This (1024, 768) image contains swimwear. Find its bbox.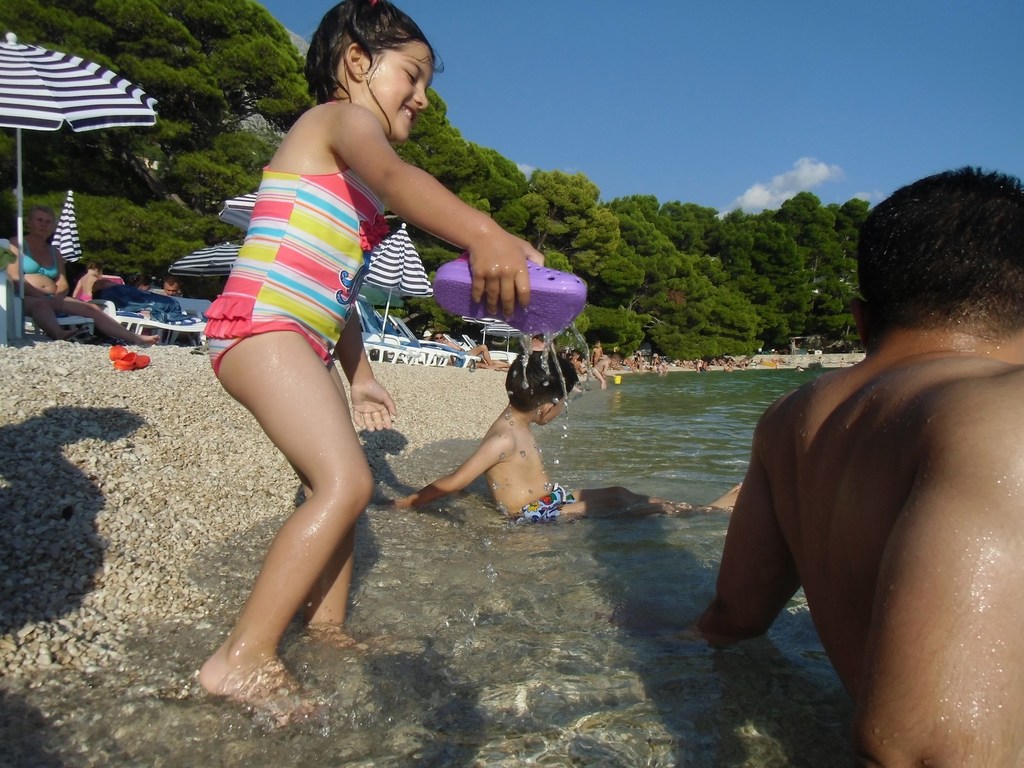
locate(25, 294, 69, 308).
